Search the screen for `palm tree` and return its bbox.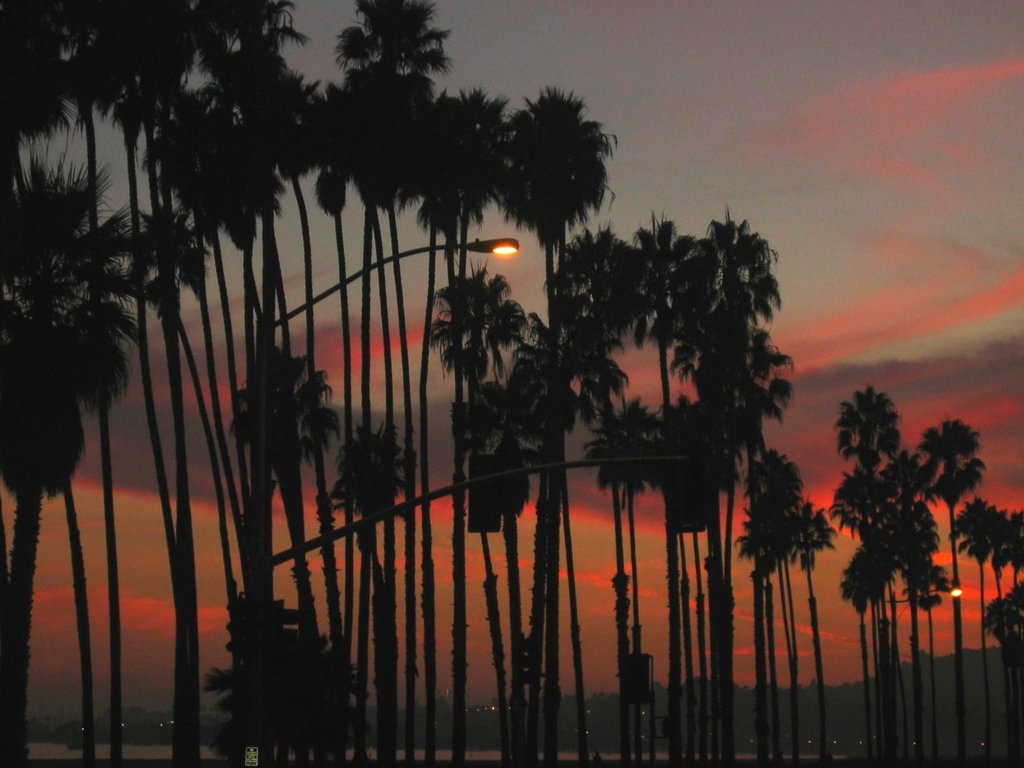
Found: rect(516, 334, 575, 759).
